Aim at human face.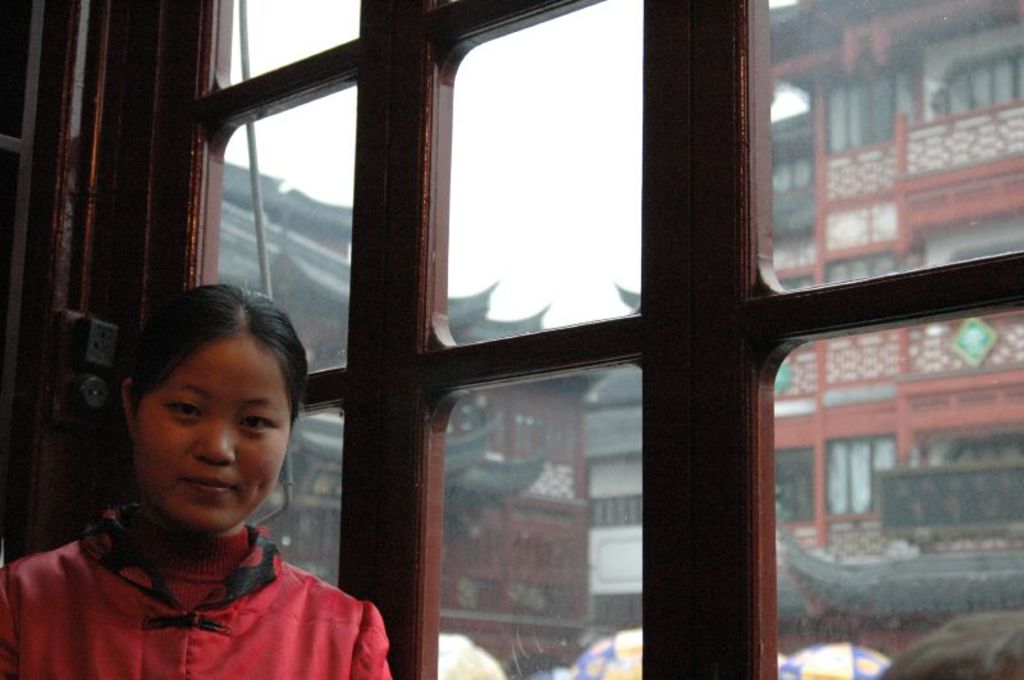
Aimed at region(138, 339, 289, 533).
